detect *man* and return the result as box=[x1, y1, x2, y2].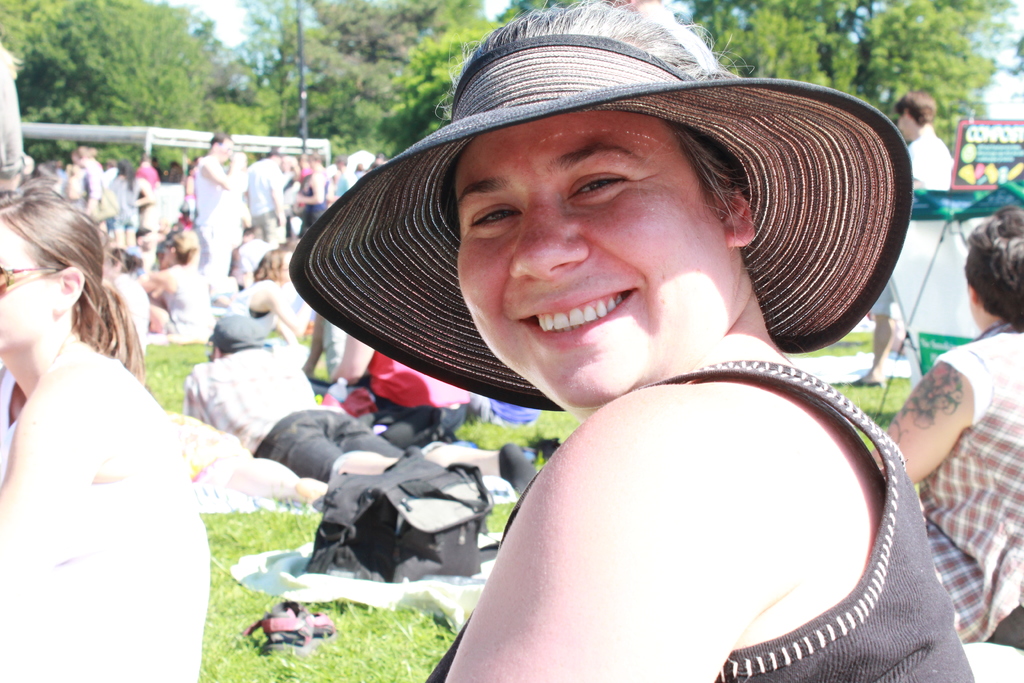
box=[246, 144, 285, 255].
